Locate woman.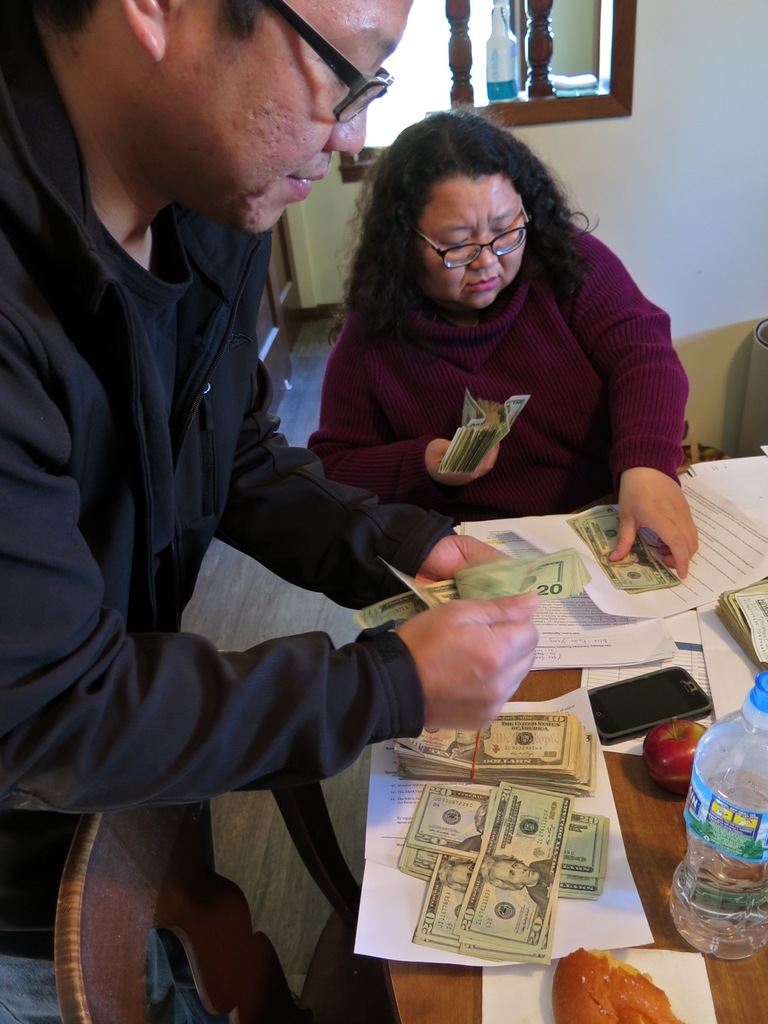
Bounding box: region(278, 105, 698, 603).
